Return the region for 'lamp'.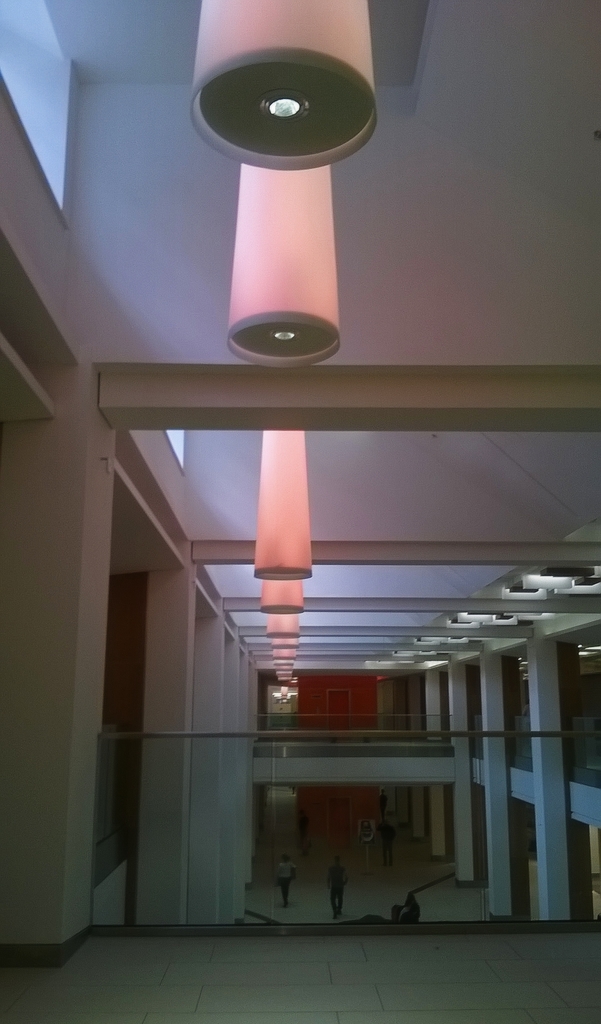
(444, 611, 550, 630).
